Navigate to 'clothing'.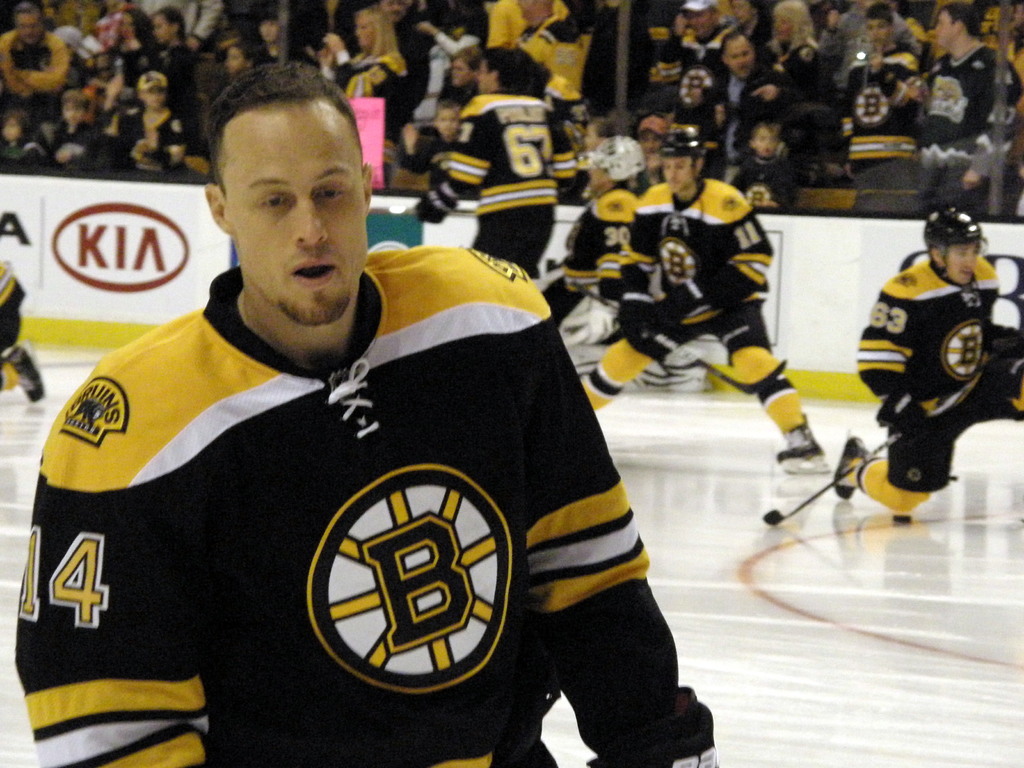
Navigation target: bbox=(113, 108, 184, 188).
